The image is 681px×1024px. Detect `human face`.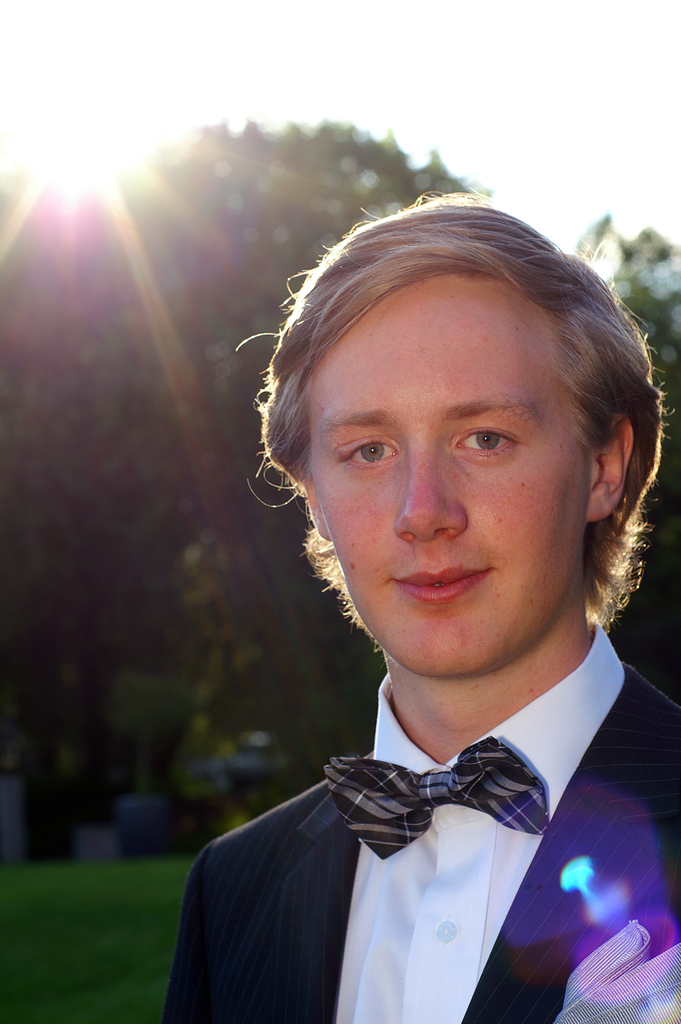
Detection: x1=304, y1=273, x2=588, y2=675.
